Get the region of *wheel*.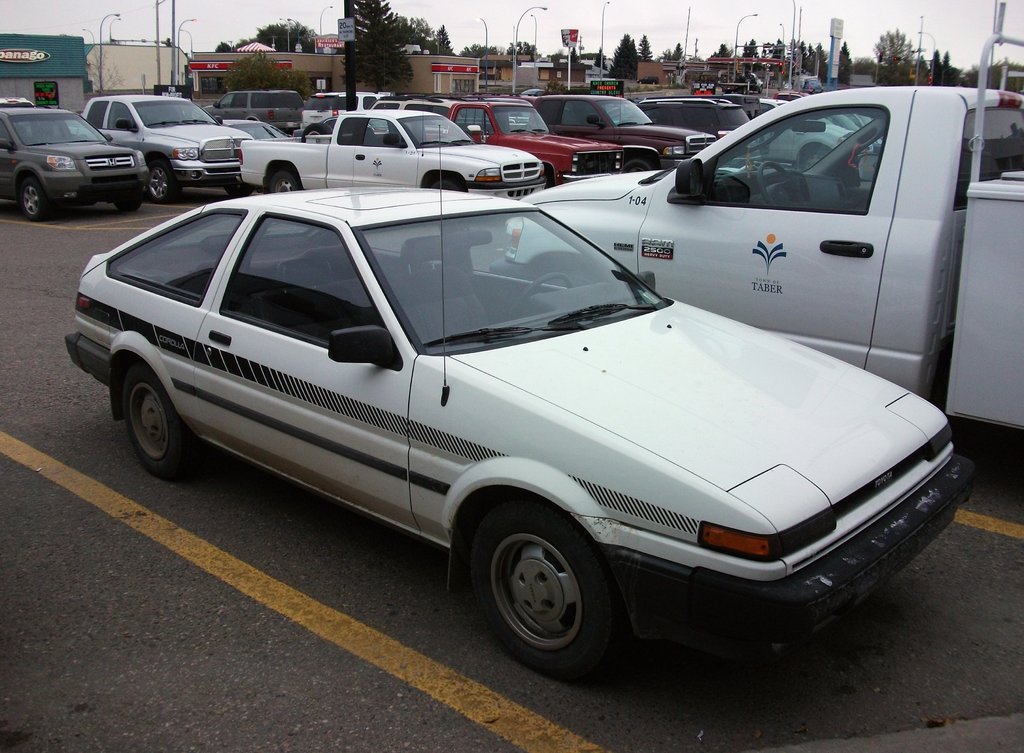
Rect(461, 496, 621, 684).
